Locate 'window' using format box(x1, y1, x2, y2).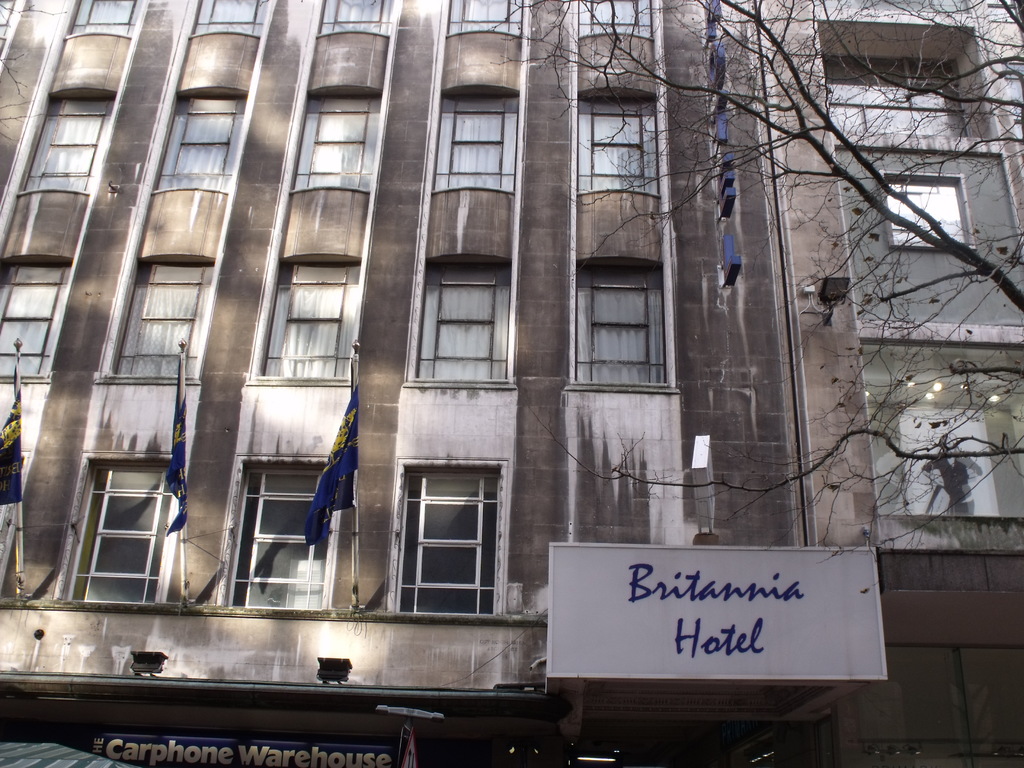
box(54, 450, 173, 606).
